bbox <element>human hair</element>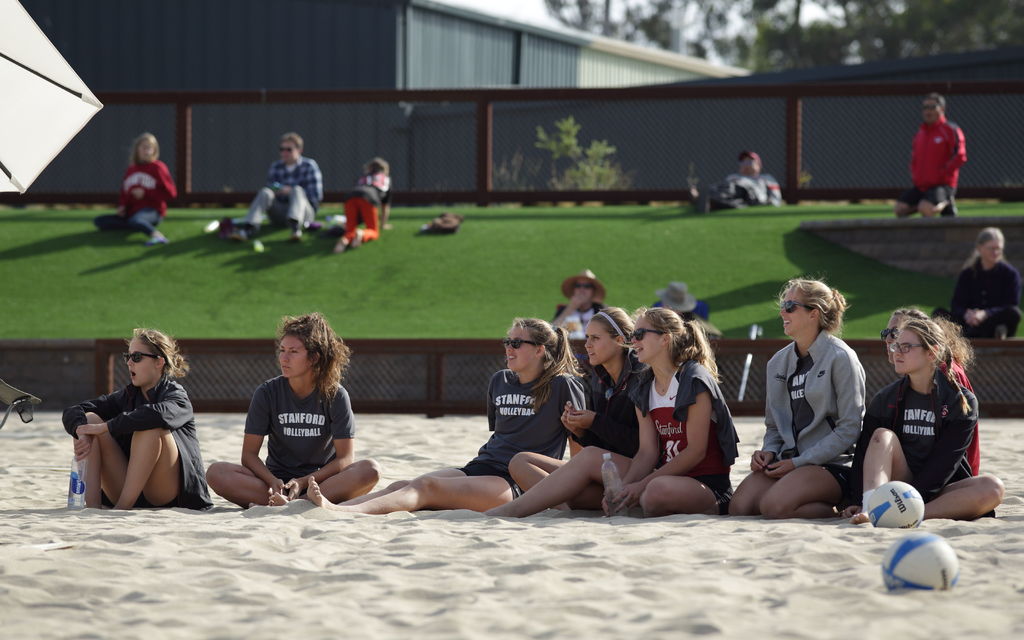
locate(280, 132, 305, 153)
